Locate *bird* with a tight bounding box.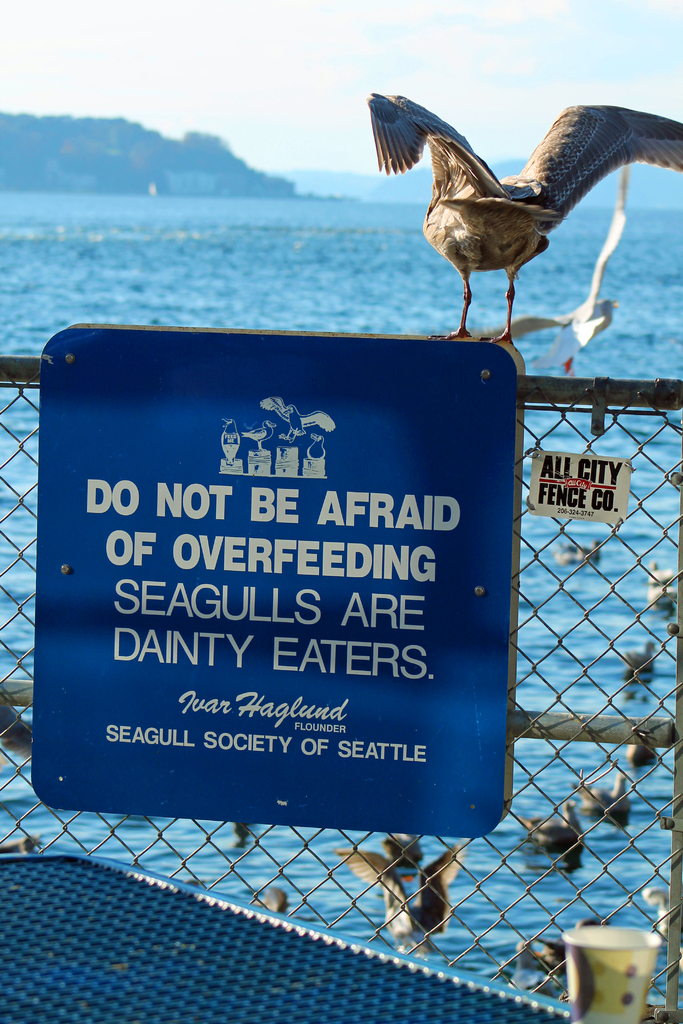
select_region(384, 832, 428, 872).
